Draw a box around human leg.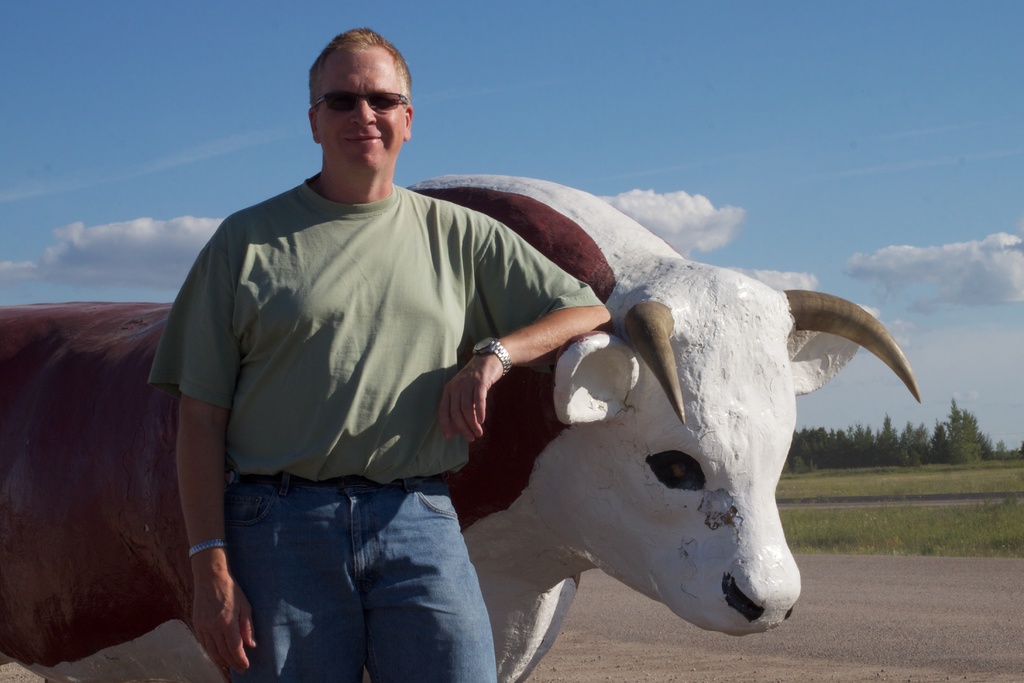
detection(318, 53, 393, 155).
